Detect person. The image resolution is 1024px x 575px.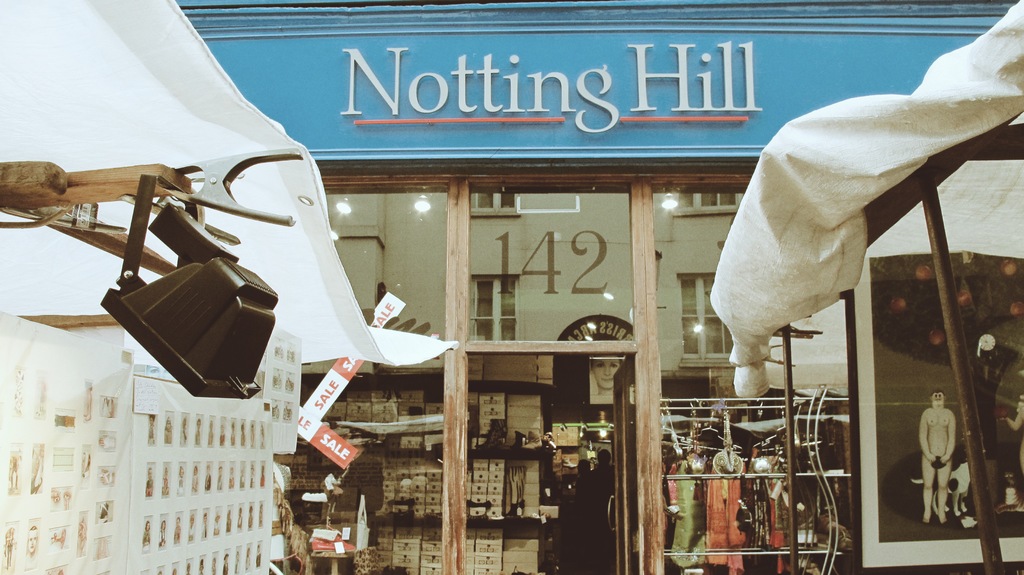
Rect(589, 356, 621, 396).
